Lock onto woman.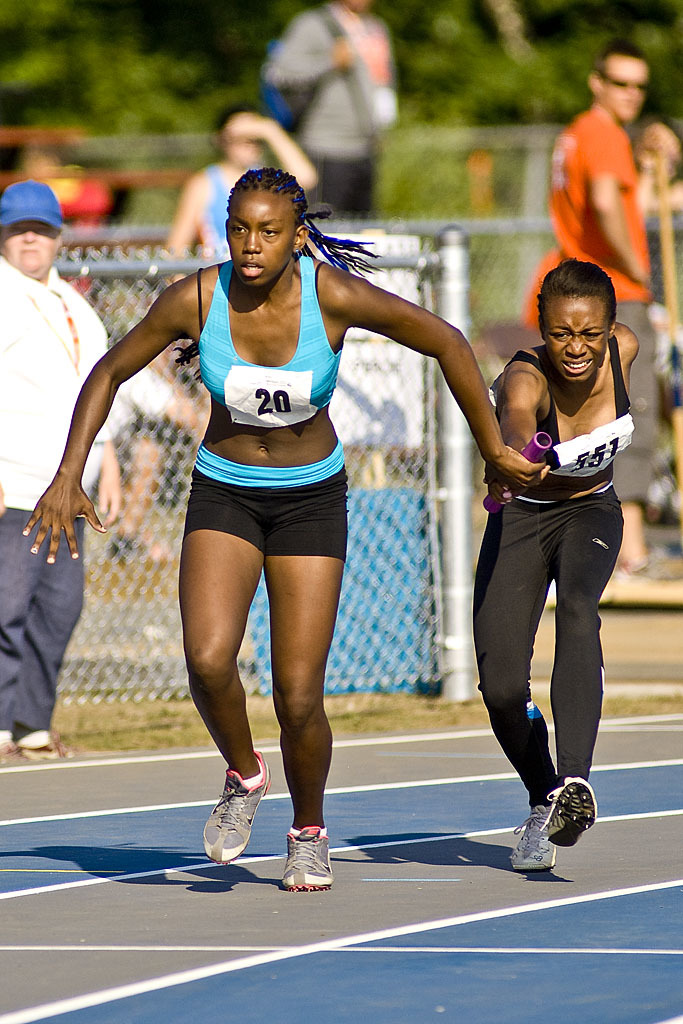
Locked: x1=85 y1=177 x2=501 y2=839.
